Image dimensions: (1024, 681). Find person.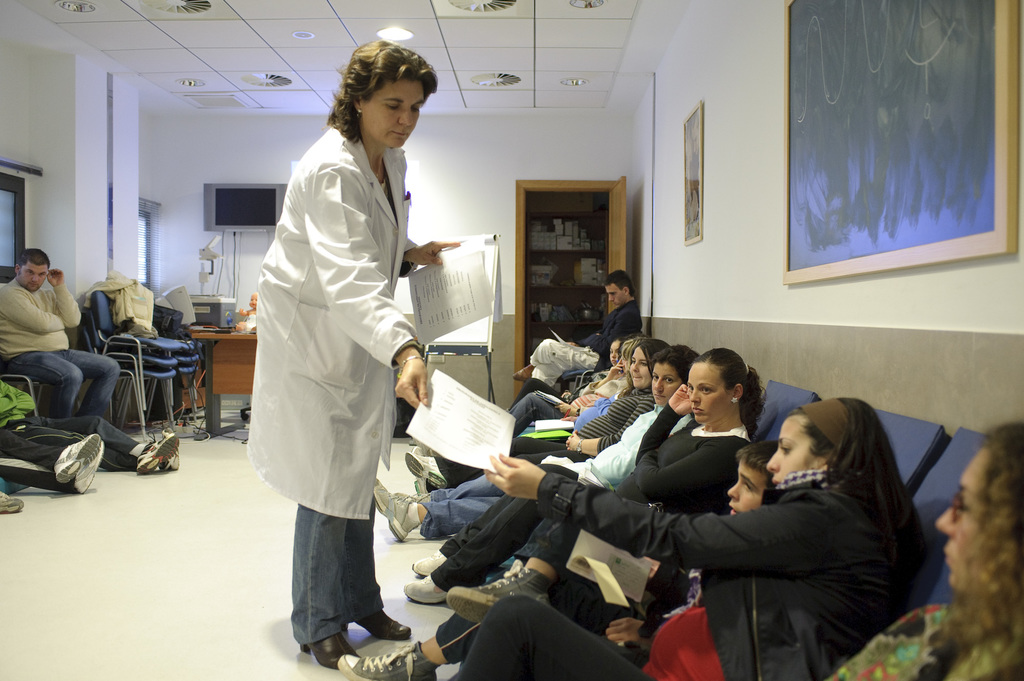
Rect(0, 251, 123, 431).
